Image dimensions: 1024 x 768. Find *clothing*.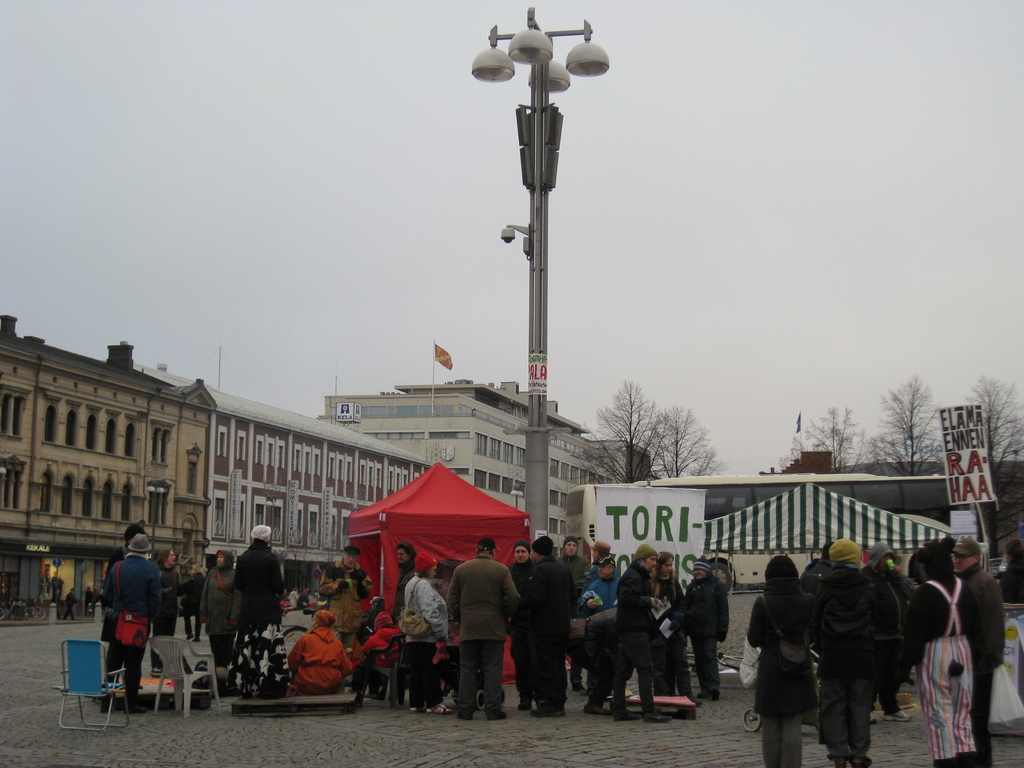
<region>268, 620, 344, 712</region>.
